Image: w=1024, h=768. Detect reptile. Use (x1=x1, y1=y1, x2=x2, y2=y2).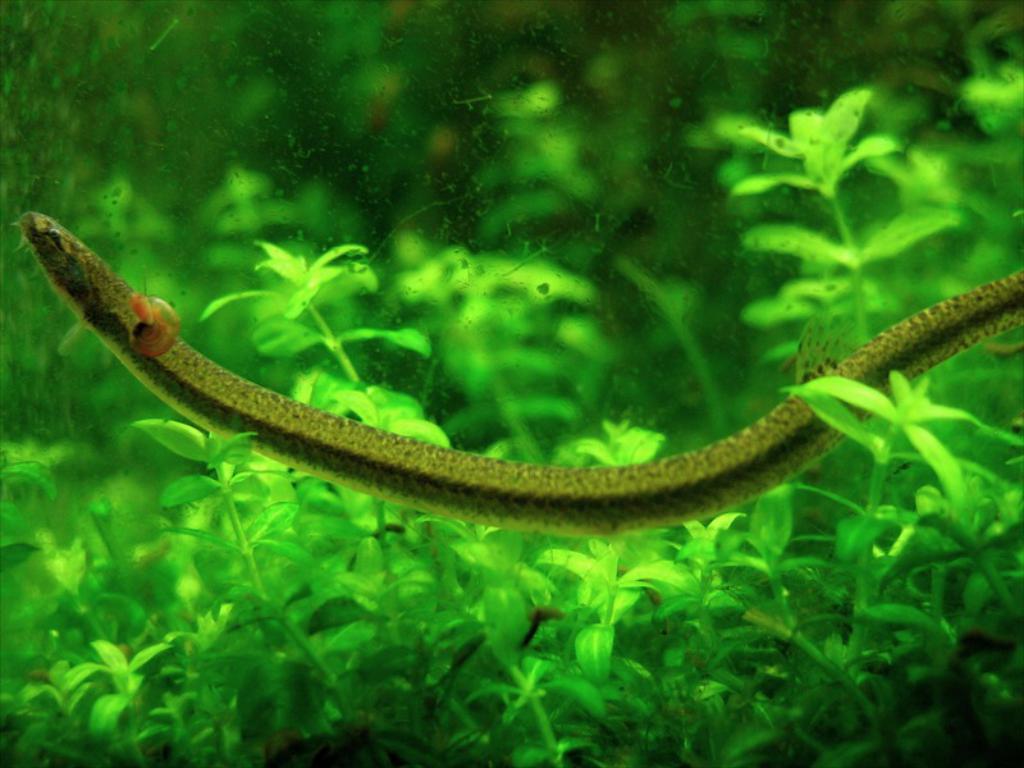
(x1=4, y1=206, x2=1023, y2=540).
